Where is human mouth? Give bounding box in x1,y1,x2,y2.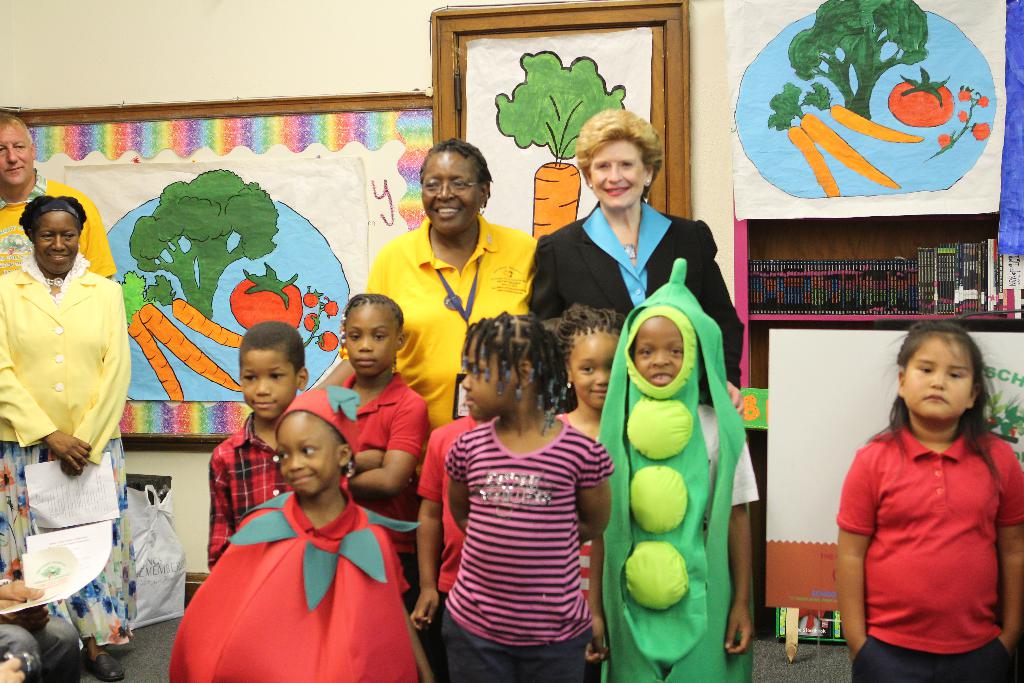
354,354,378,367.
